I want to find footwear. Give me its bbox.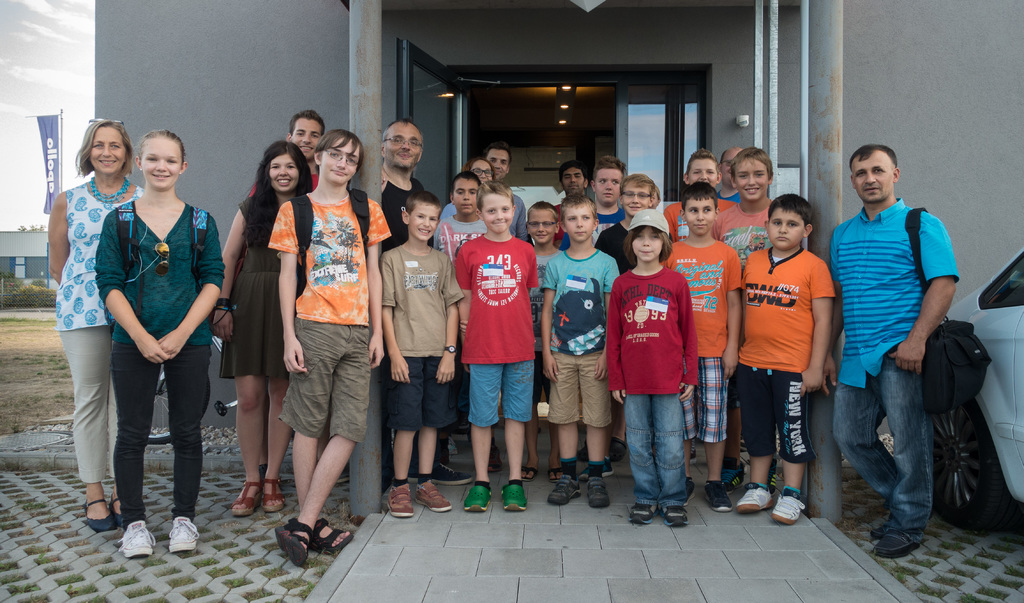
(x1=733, y1=481, x2=778, y2=515).
